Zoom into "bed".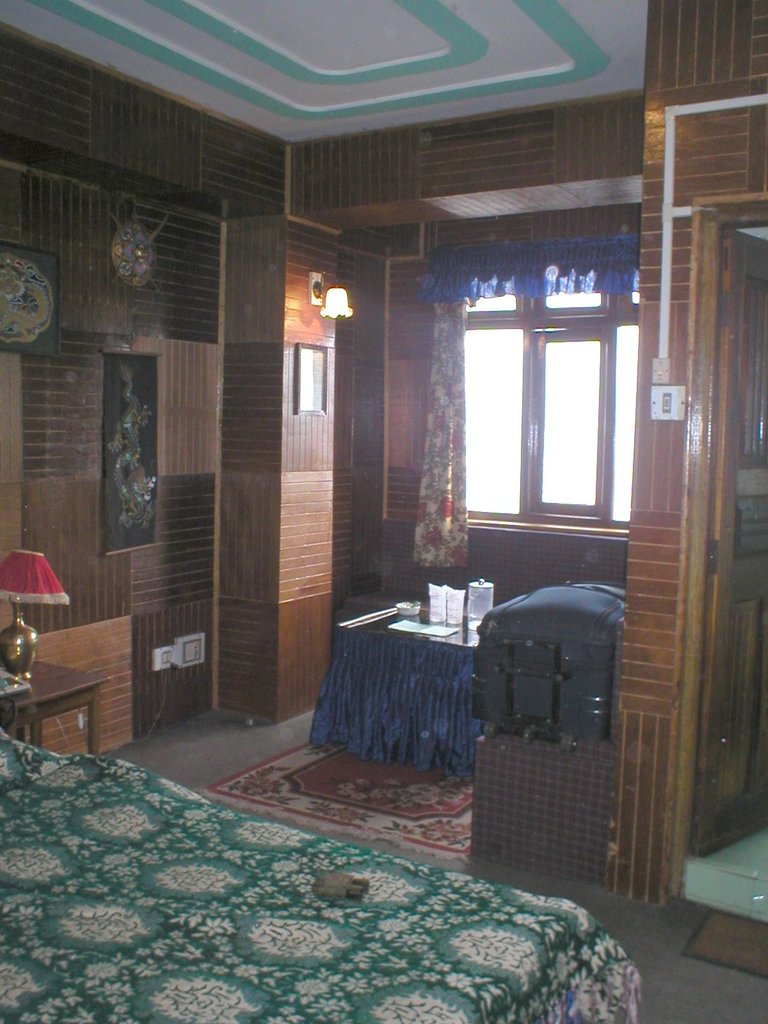
Zoom target: BBox(0, 713, 635, 1023).
